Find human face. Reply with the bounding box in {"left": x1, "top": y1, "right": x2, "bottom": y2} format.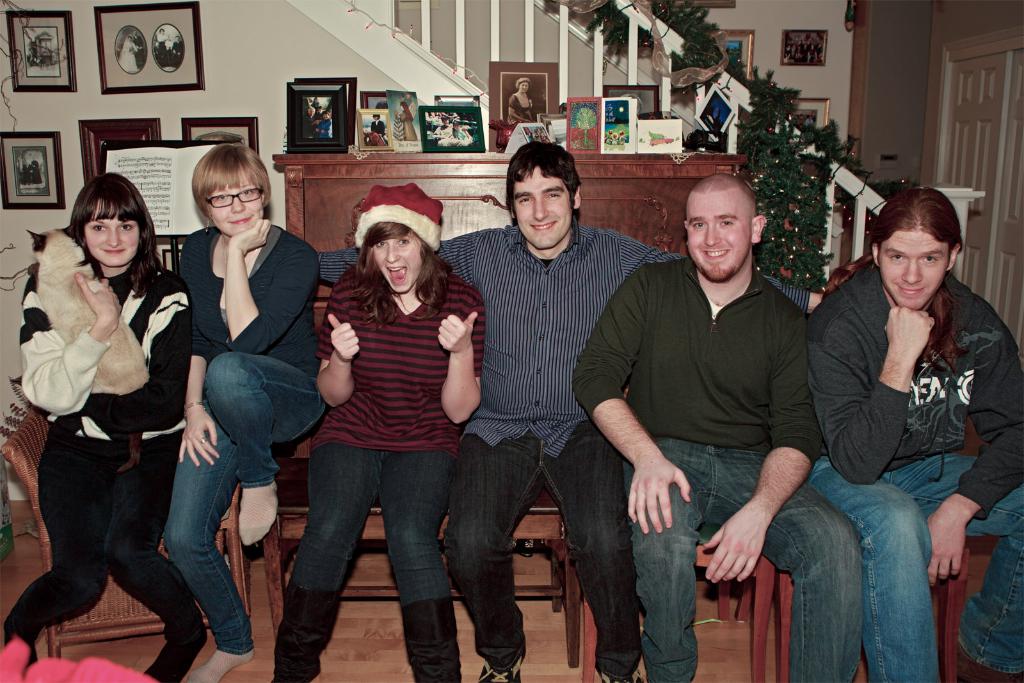
{"left": 510, "top": 165, "right": 576, "bottom": 246}.
